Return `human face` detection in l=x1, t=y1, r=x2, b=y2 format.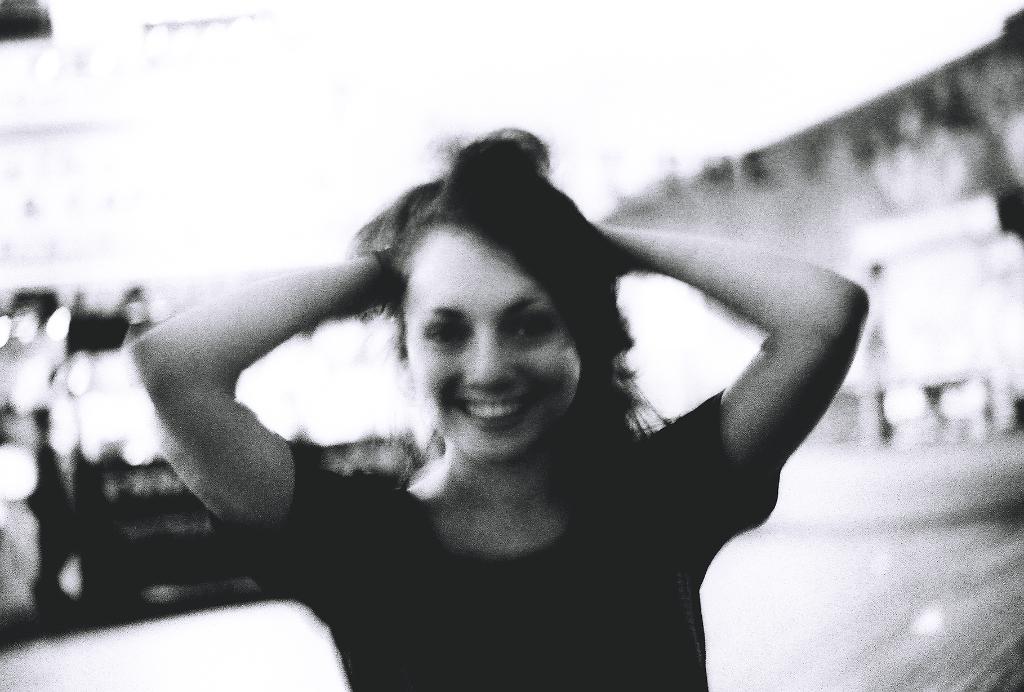
l=406, t=229, r=580, b=468.
